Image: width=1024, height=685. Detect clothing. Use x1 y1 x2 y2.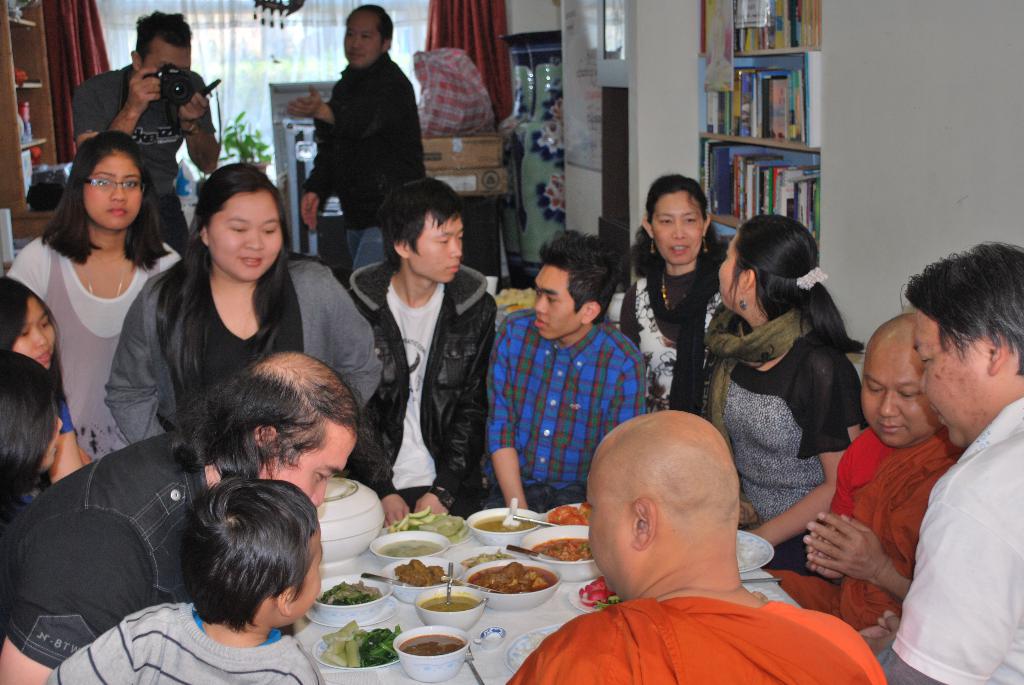
324 191 513 526.
